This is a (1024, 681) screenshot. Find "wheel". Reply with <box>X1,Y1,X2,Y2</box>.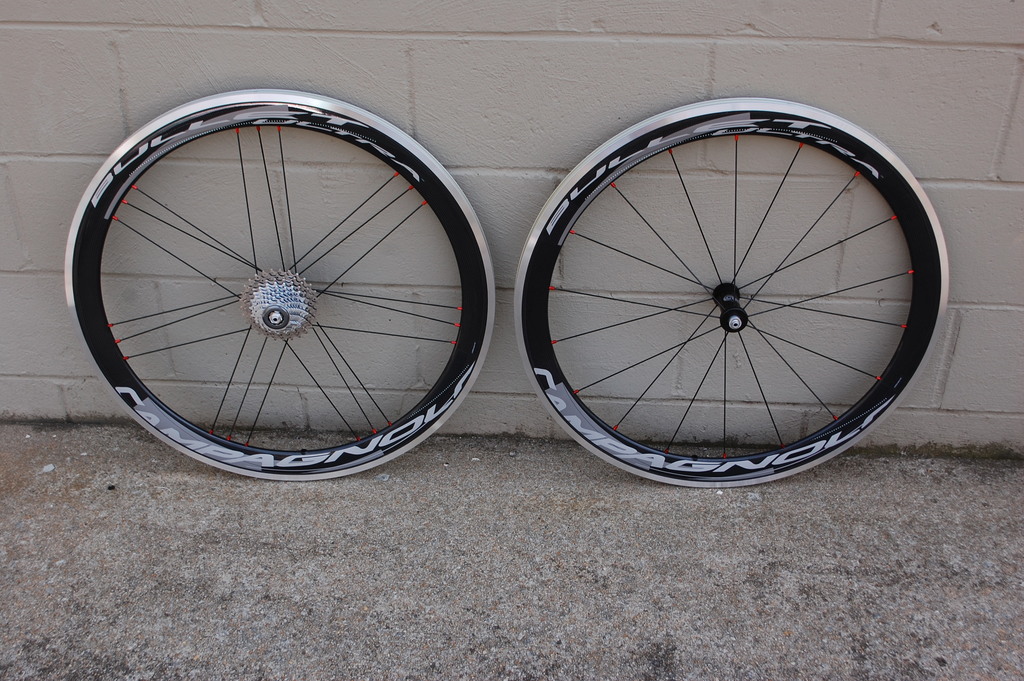
<box>86,106,482,467</box>.
